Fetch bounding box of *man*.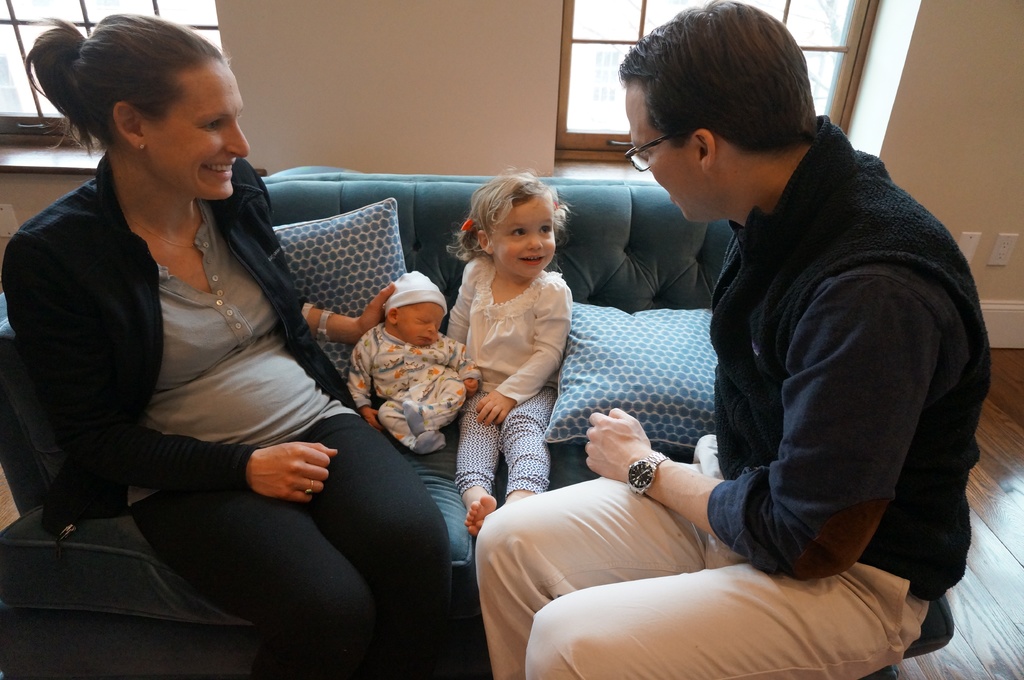
Bbox: box=[504, 61, 977, 665].
